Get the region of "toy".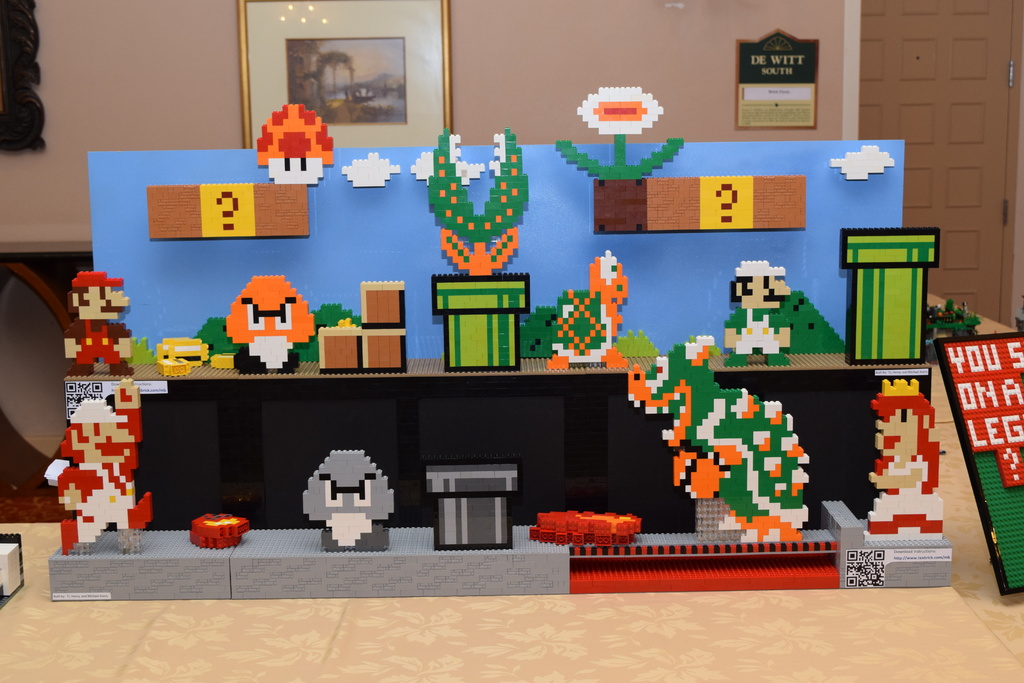
(x1=205, y1=268, x2=320, y2=381).
